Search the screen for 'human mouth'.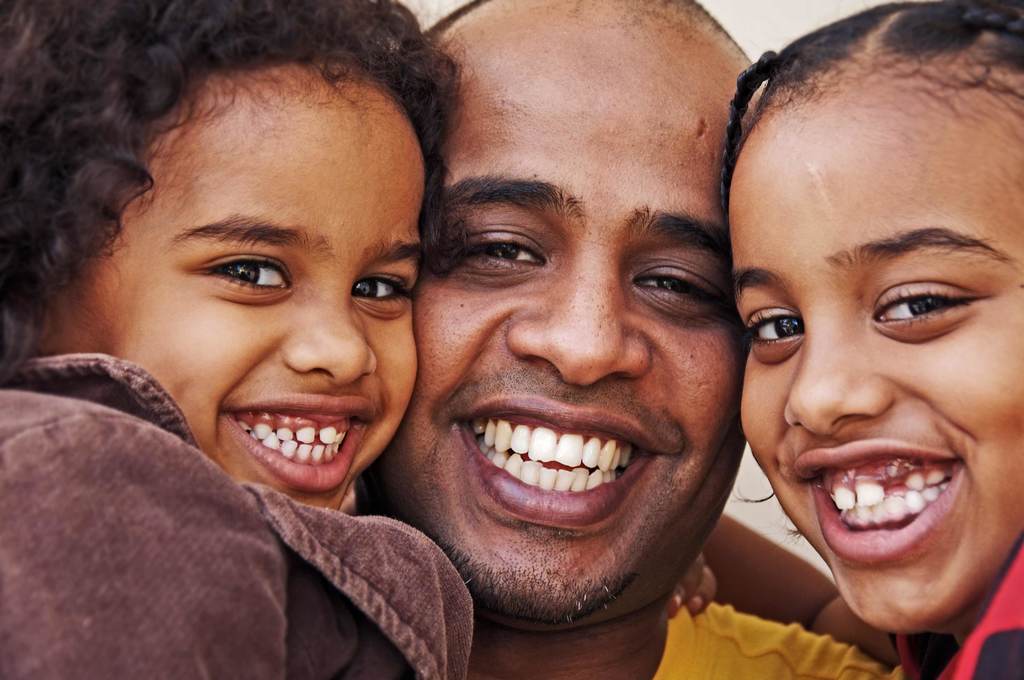
Found at <box>783,434,970,564</box>.
